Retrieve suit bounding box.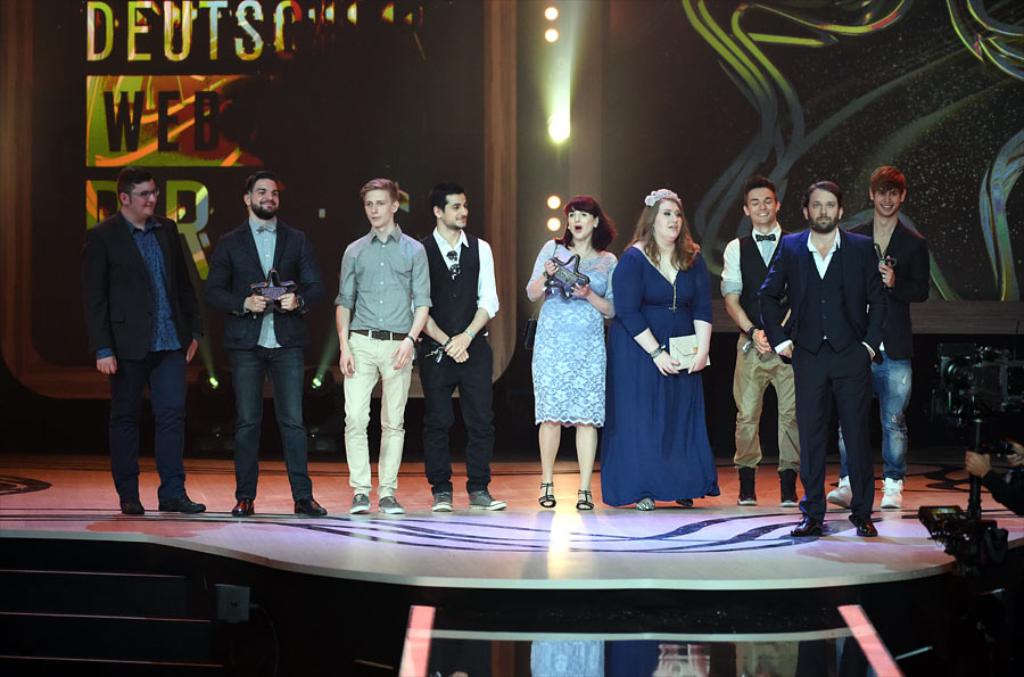
Bounding box: x1=77, y1=168, x2=191, y2=514.
